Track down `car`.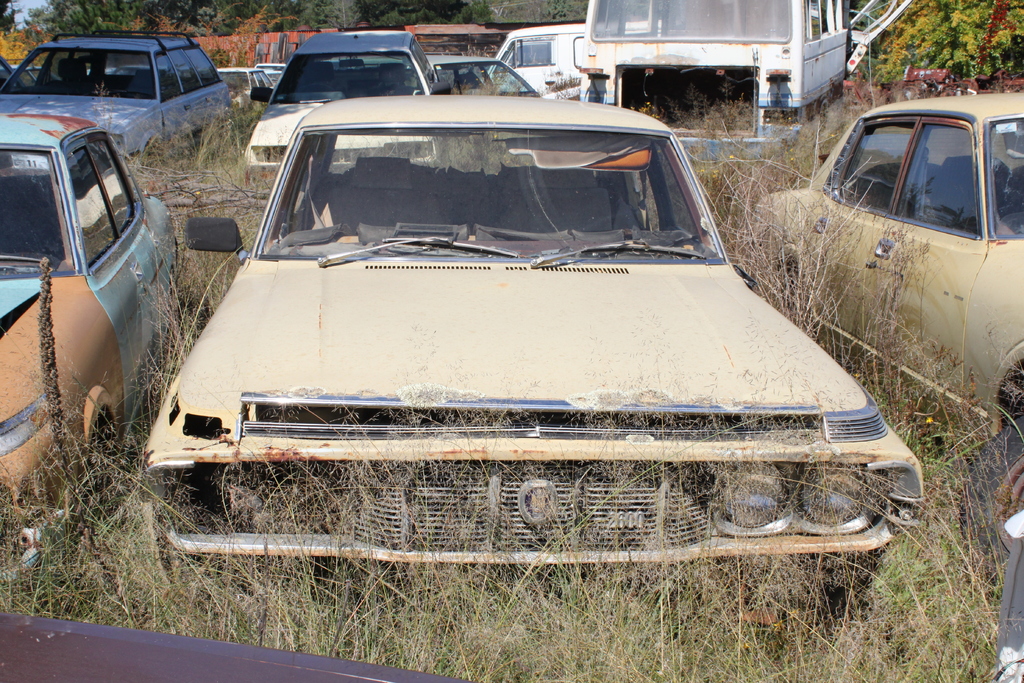
Tracked to detection(0, 607, 479, 682).
